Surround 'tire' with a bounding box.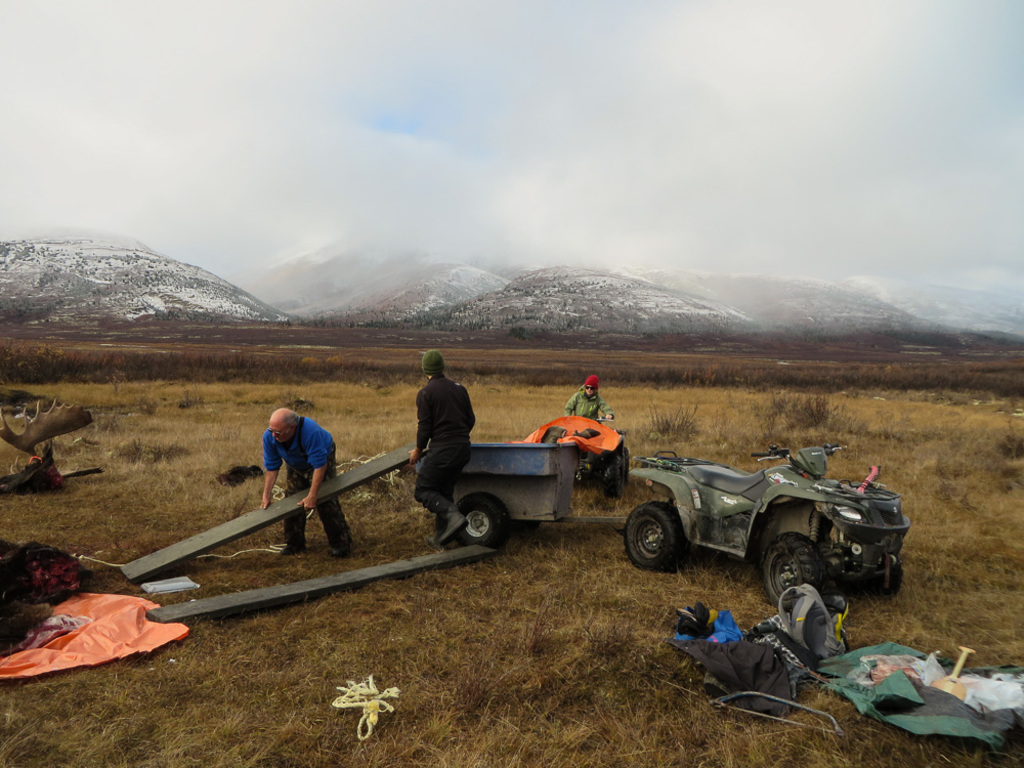
[x1=600, y1=437, x2=625, y2=494].
